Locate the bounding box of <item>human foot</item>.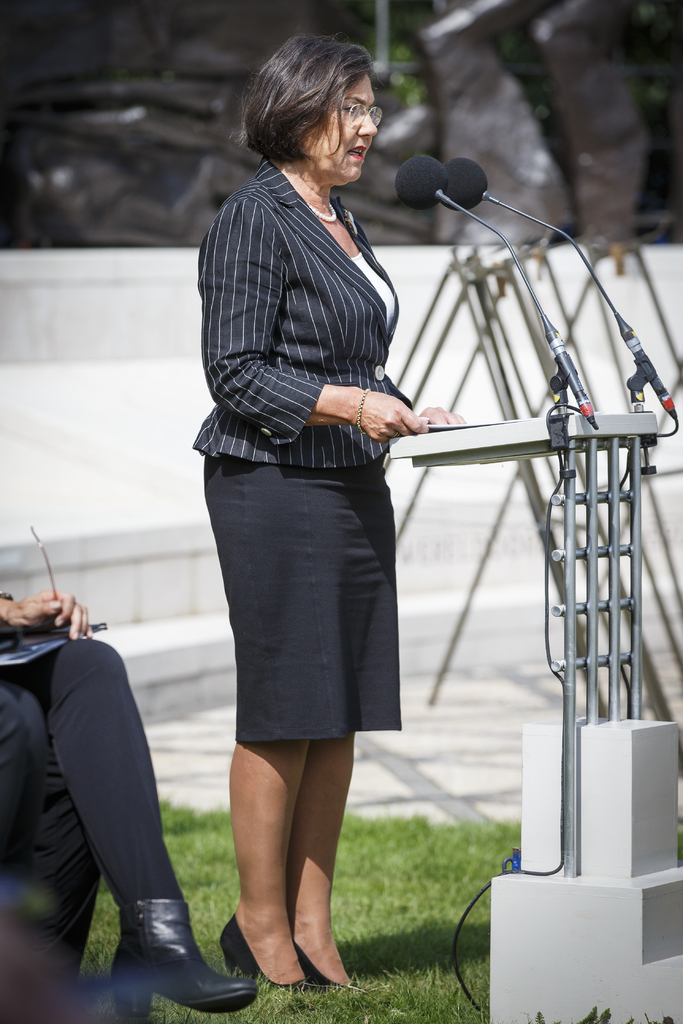
Bounding box: BBox(226, 888, 315, 993).
